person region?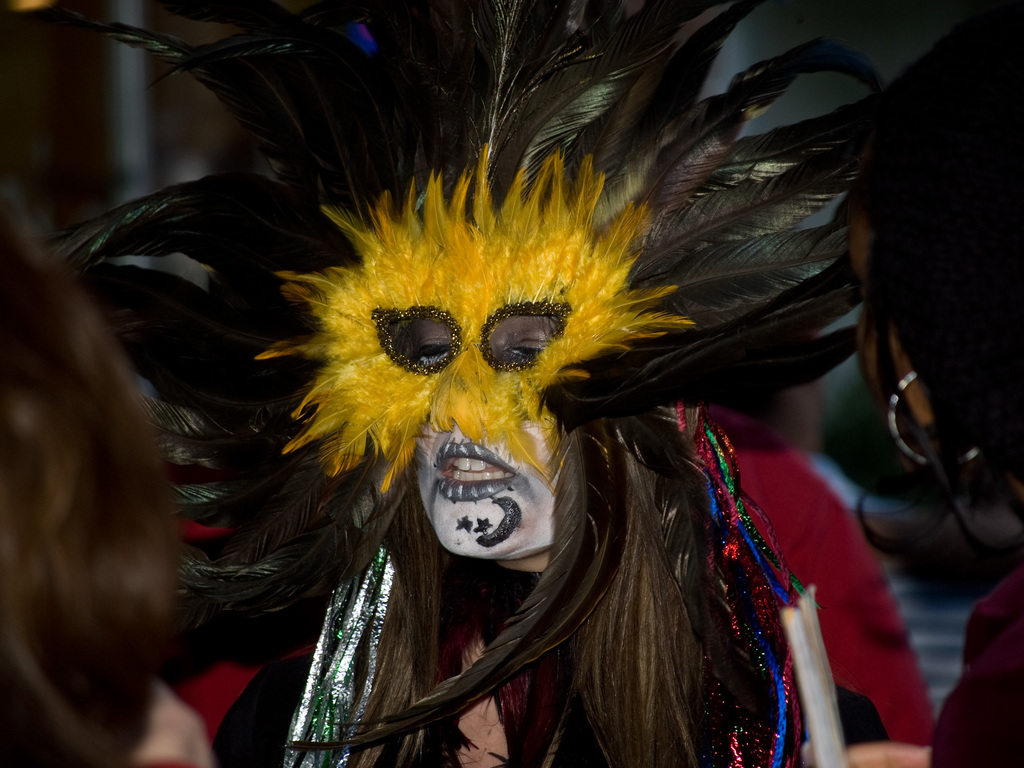
bbox=(51, 0, 926, 767)
